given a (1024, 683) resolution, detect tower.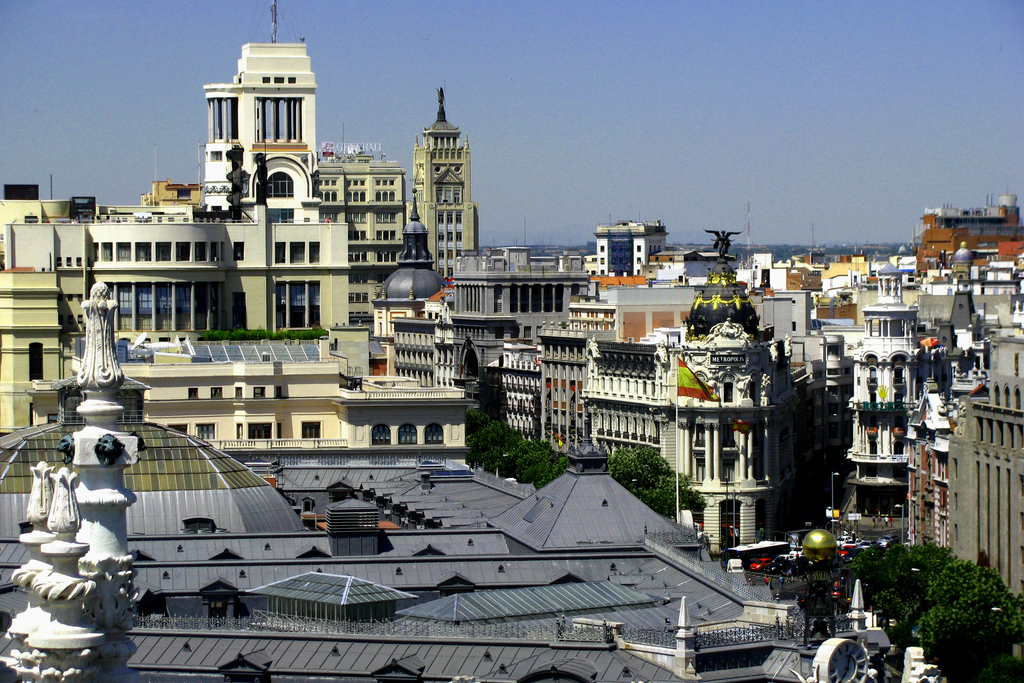
[x1=676, y1=224, x2=799, y2=580].
